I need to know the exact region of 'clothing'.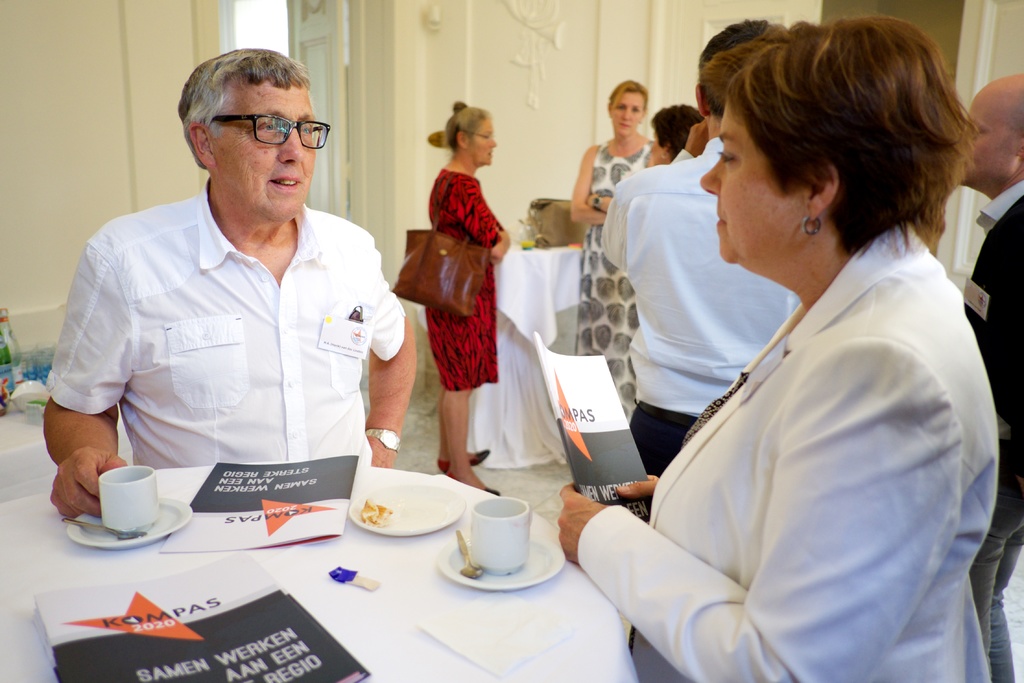
Region: Rect(426, 165, 500, 391).
